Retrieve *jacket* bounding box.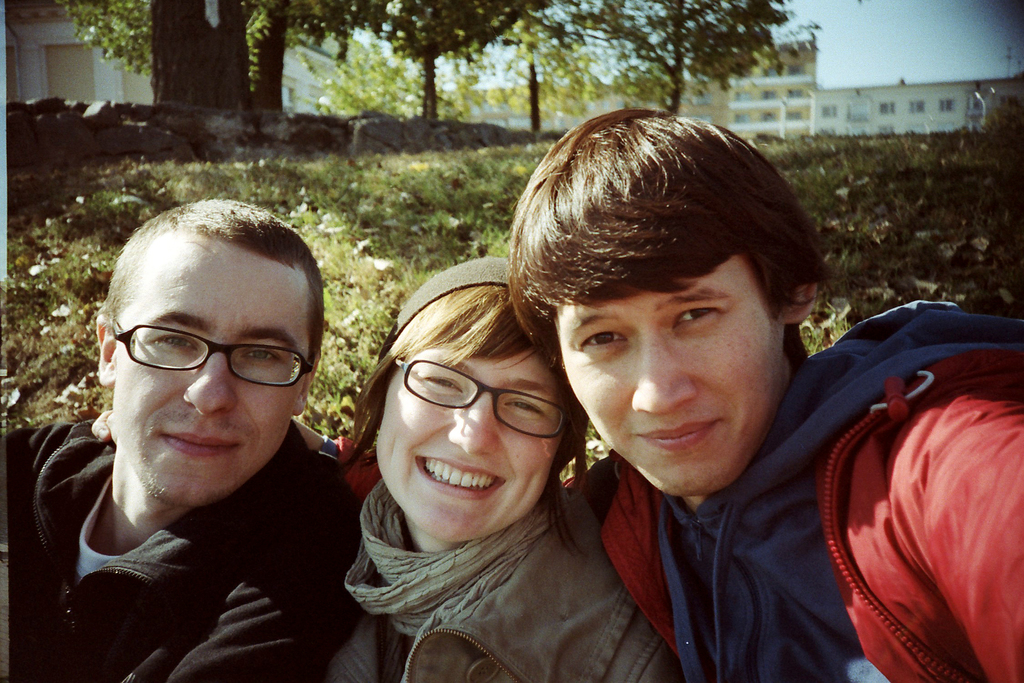
Bounding box: [x1=325, y1=477, x2=687, y2=681].
